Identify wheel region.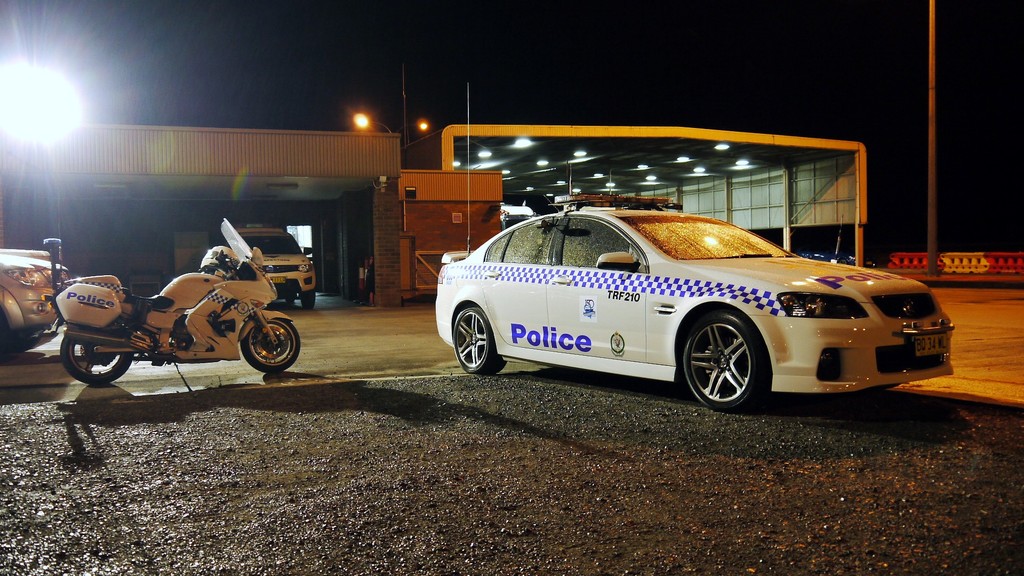
Region: bbox=[4, 337, 41, 354].
